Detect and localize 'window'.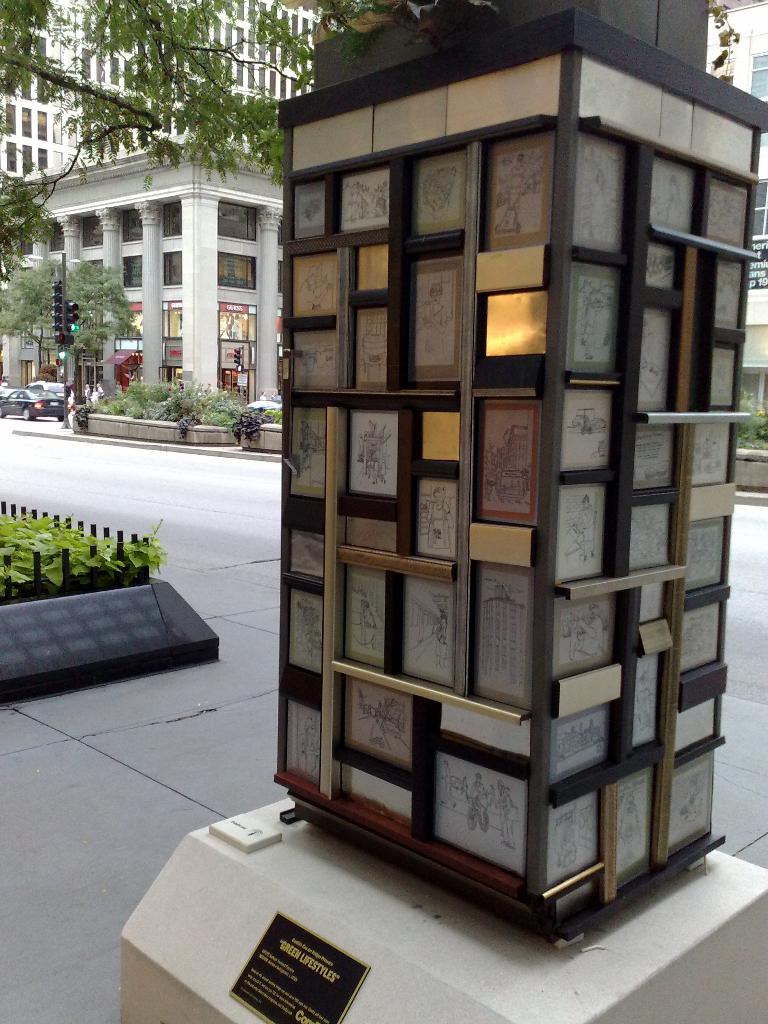
Localized at x1=754 y1=50 x2=767 y2=97.
